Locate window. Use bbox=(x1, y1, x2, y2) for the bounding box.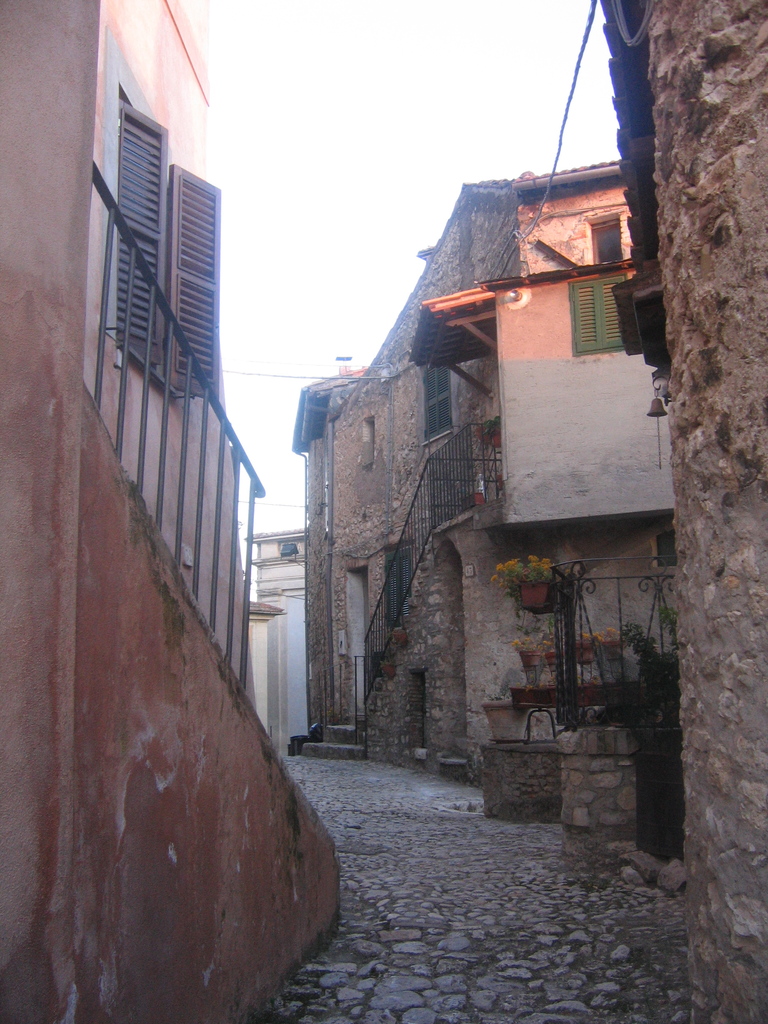
bbox=(570, 278, 624, 355).
